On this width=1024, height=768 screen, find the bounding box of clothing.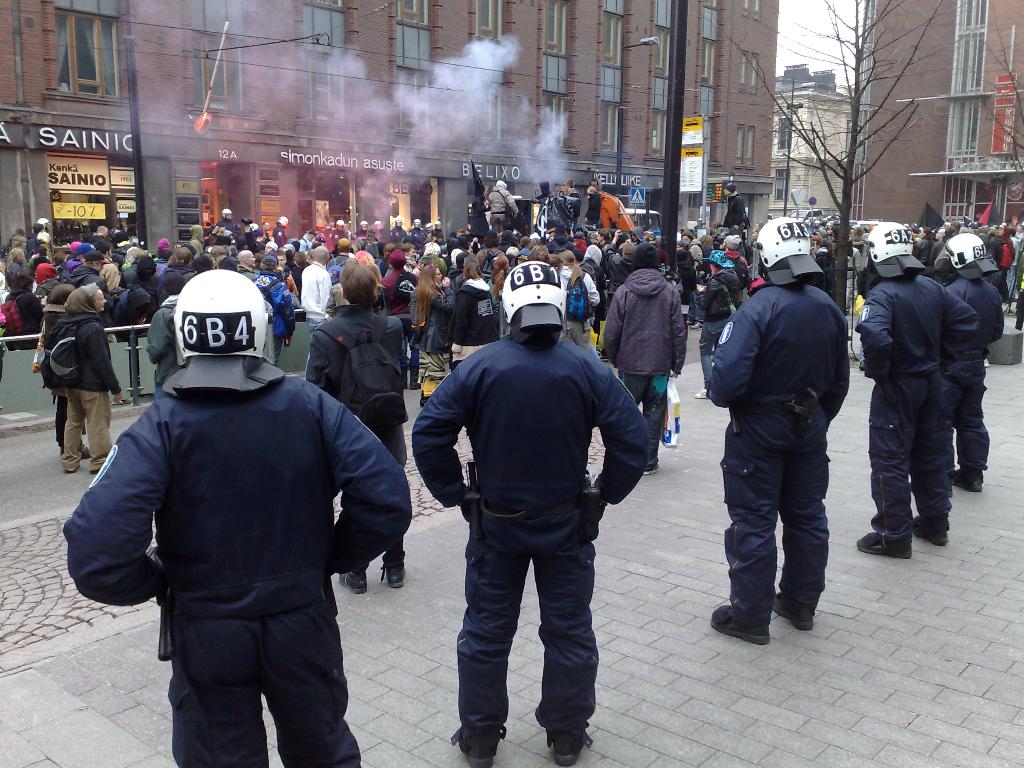
Bounding box: box(53, 317, 120, 458).
